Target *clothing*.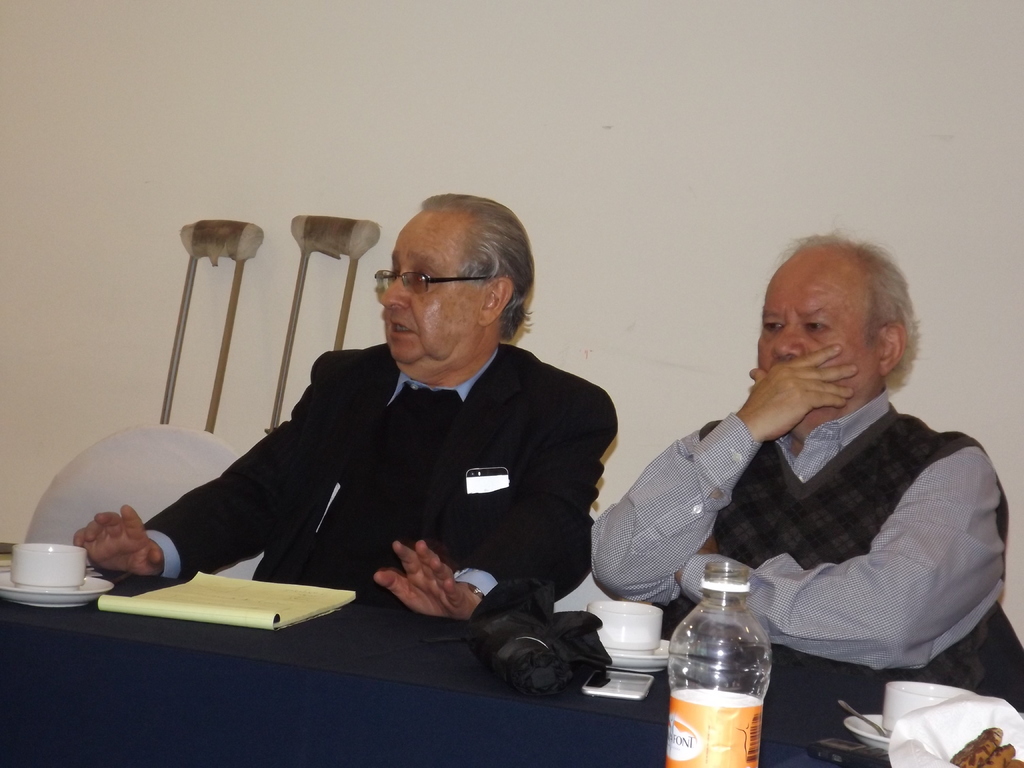
Target region: 143 339 620 603.
